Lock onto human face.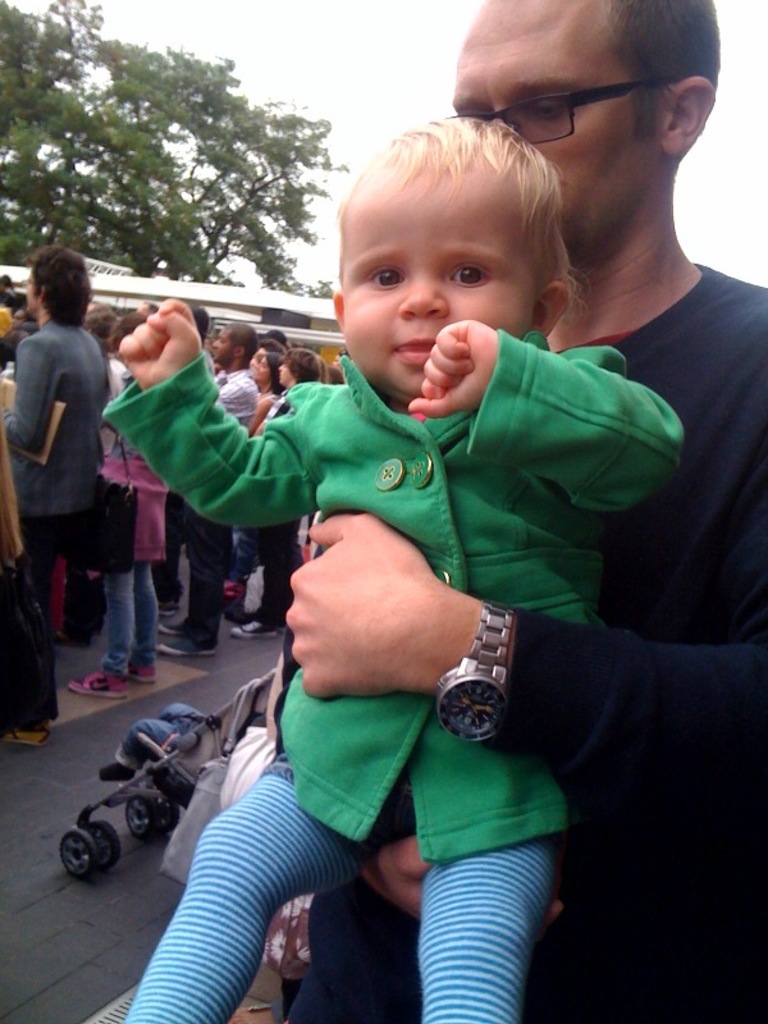
Locked: l=449, t=0, r=657, b=252.
